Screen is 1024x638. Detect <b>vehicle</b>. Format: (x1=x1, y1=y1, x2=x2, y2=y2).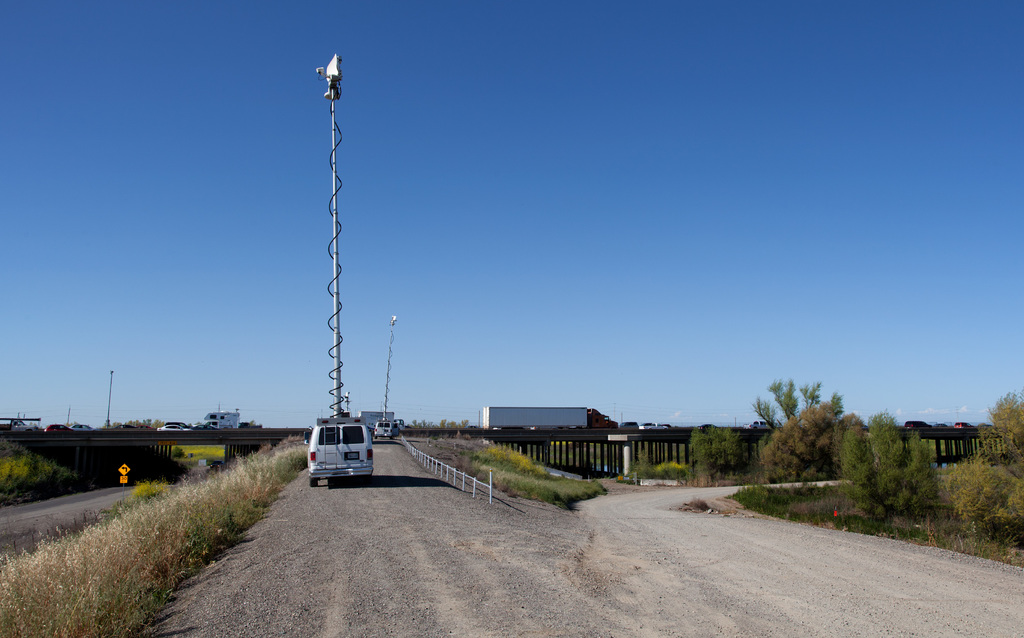
(x1=955, y1=422, x2=972, y2=430).
